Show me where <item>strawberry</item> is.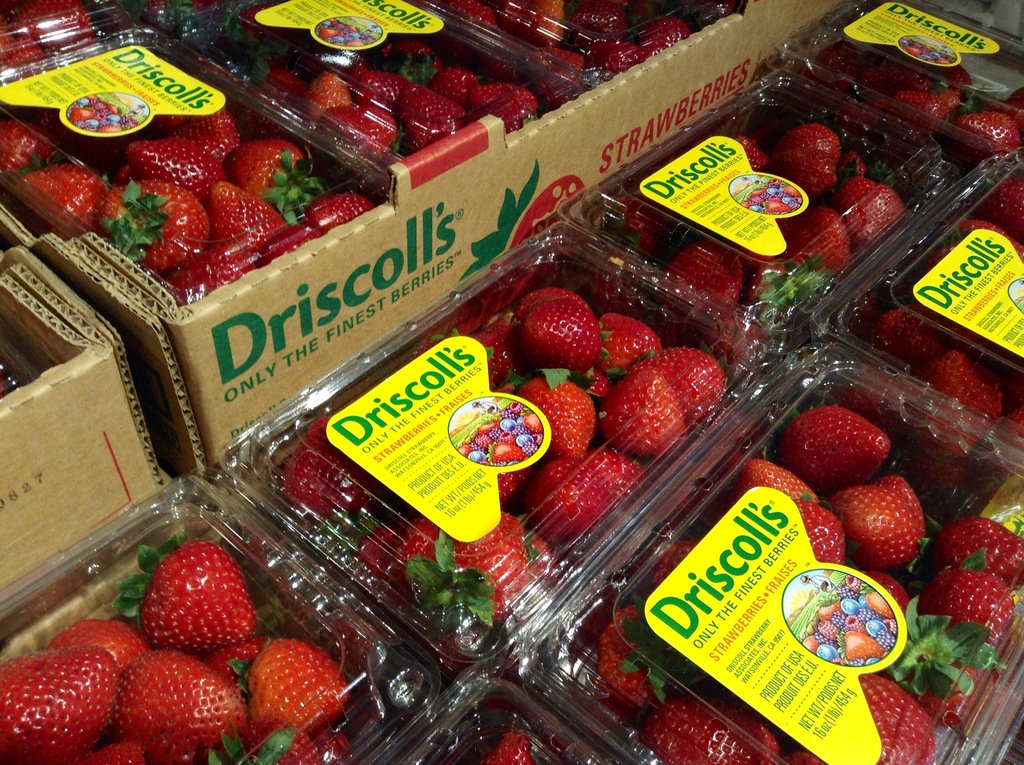
<item>strawberry</item> is at l=777, t=118, r=840, b=163.
